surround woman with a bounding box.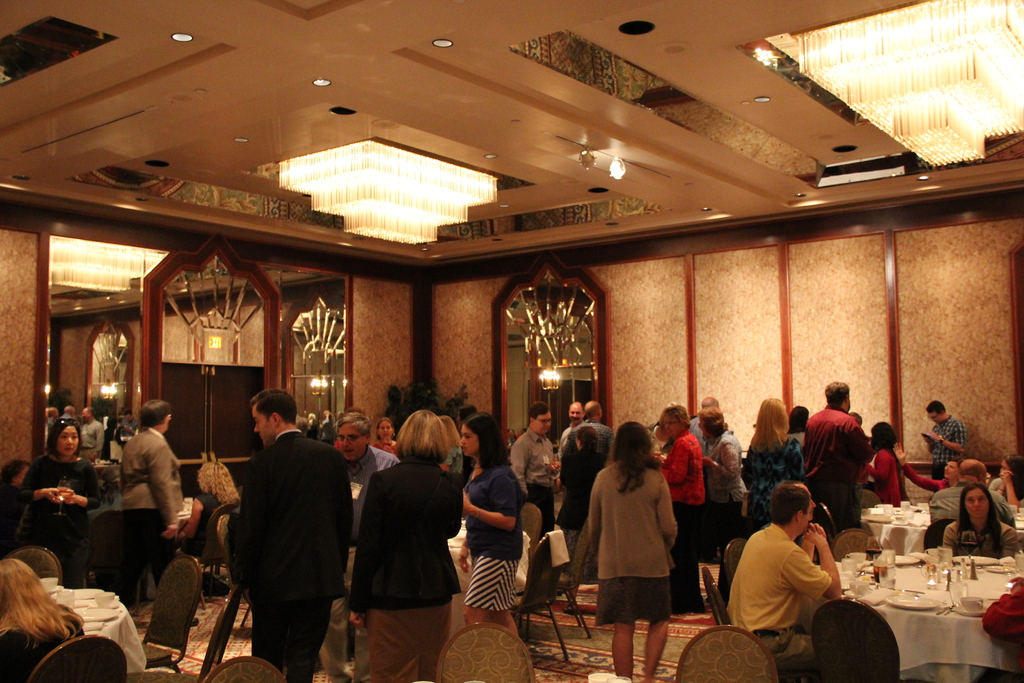
locate(177, 460, 245, 561).
